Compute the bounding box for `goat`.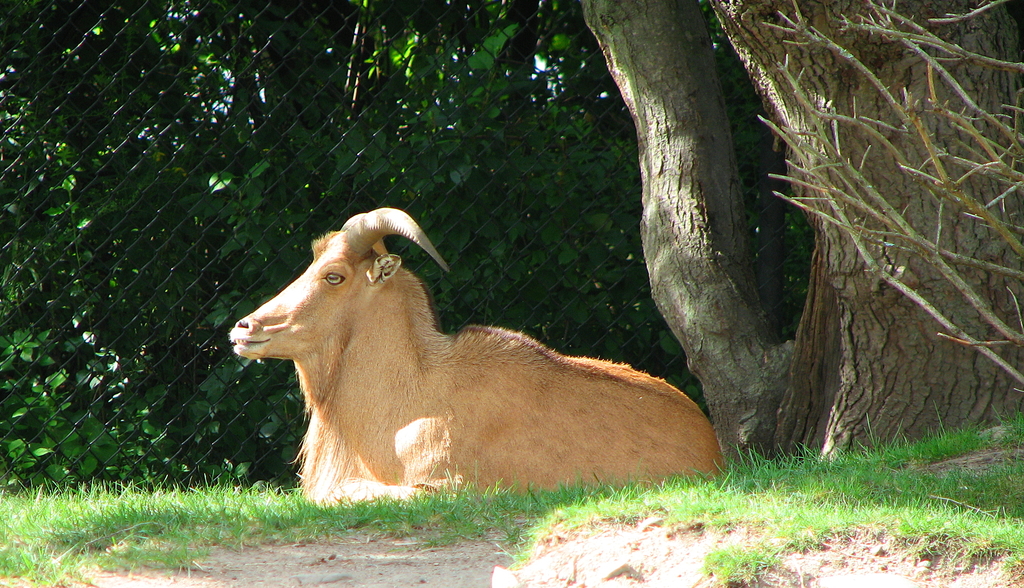
locate(223, 206, 722, 501).
